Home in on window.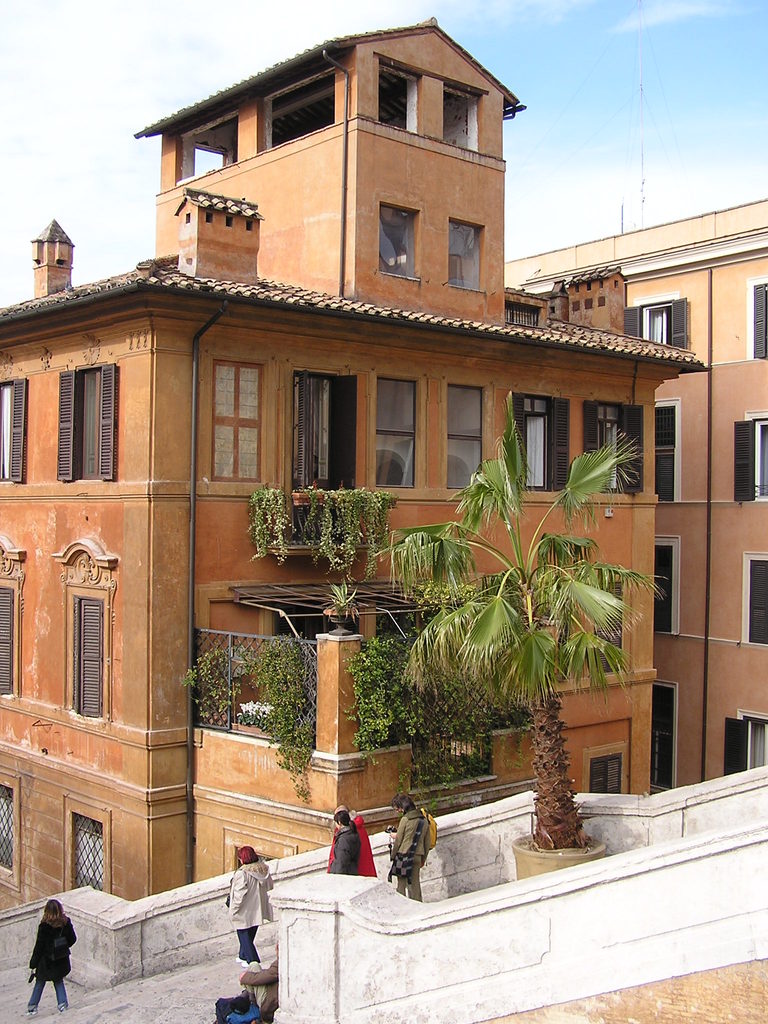
Homed in at rect(509, 391, 574, 496).
